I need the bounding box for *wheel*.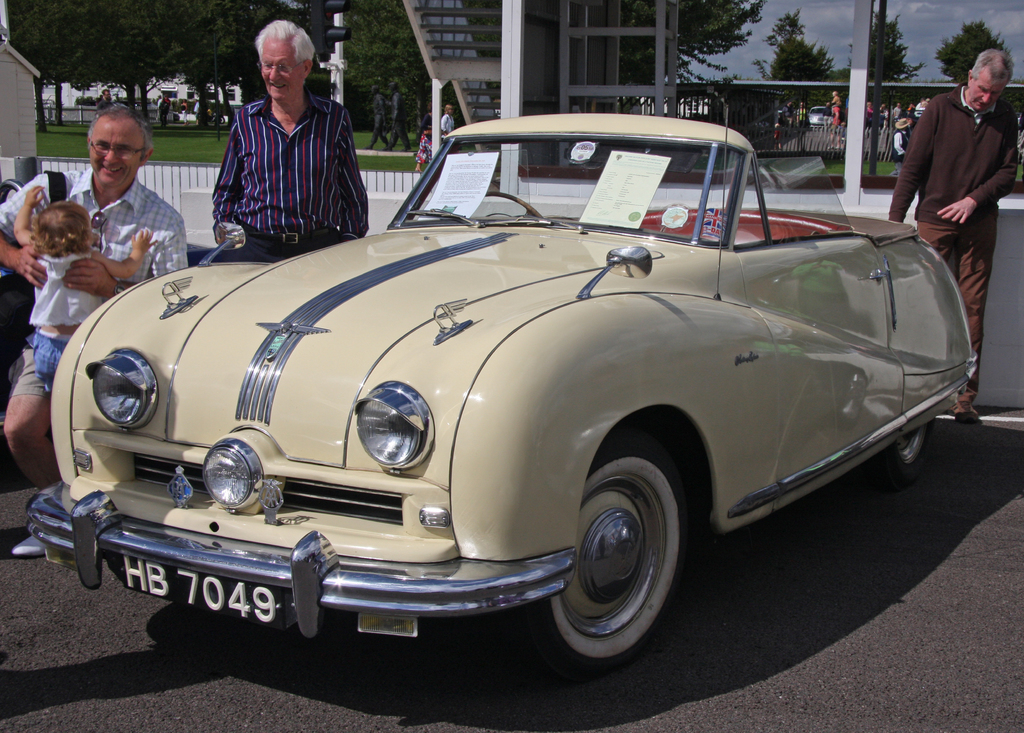
Here it is: 552, 461, 694, 663.
